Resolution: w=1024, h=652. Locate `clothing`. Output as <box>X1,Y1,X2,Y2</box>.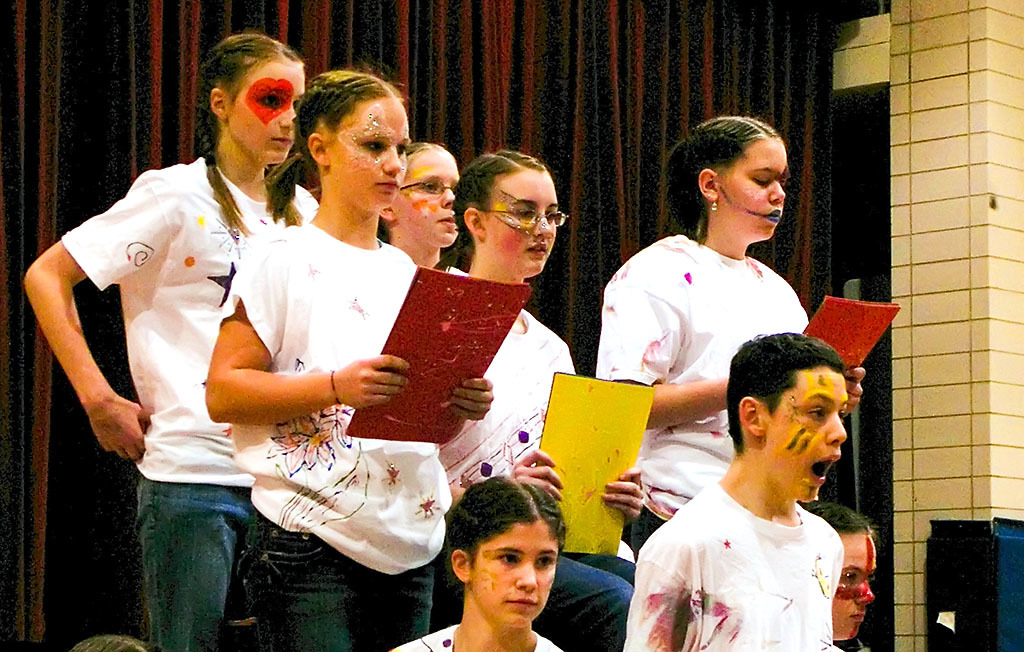
<box>628,467,830,651</box>.
